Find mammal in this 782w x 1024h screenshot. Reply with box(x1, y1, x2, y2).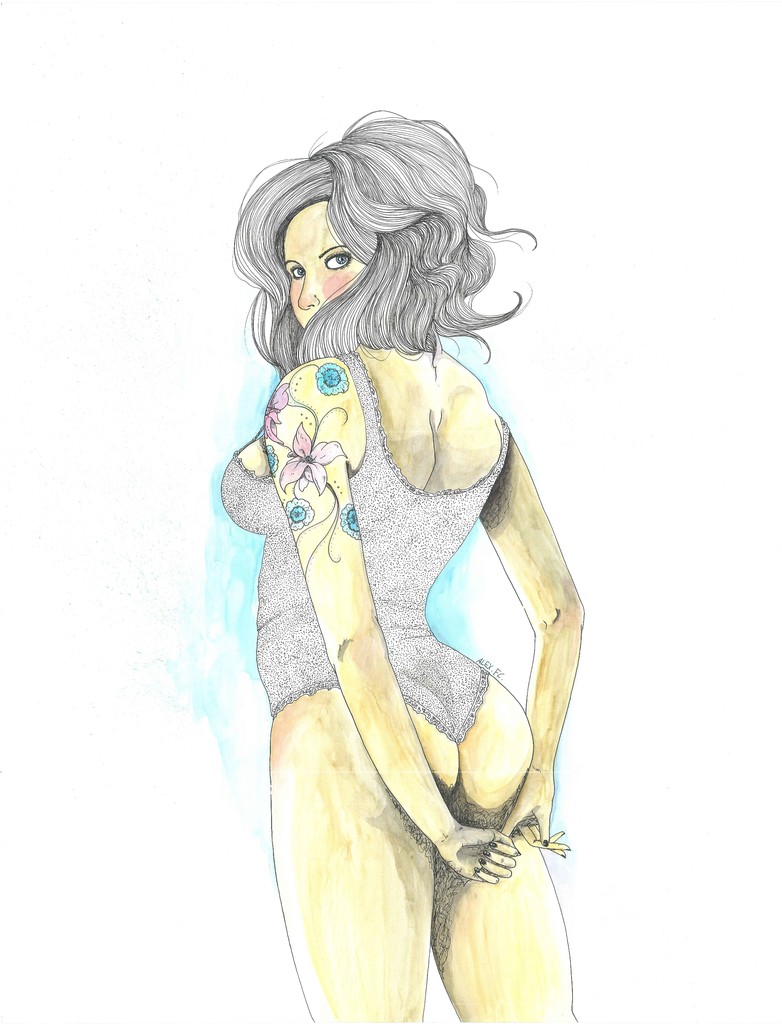
box(210, 112, 590, 1023).
